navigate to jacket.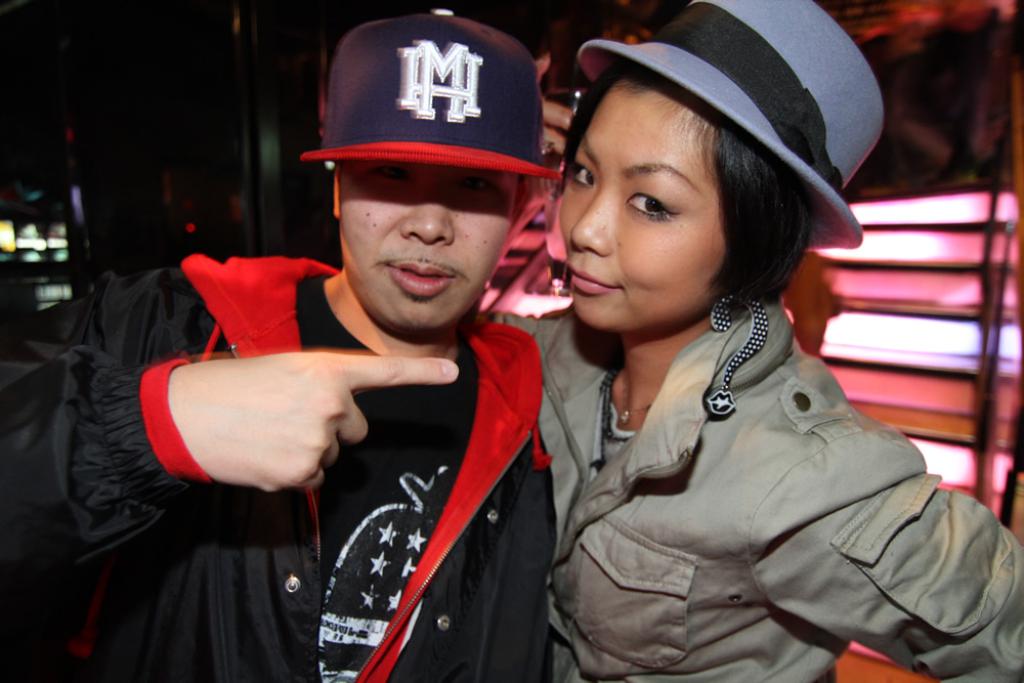
Navigation target: {"left": 0, "top": 253, "right": 560, "bottom": 682}.
